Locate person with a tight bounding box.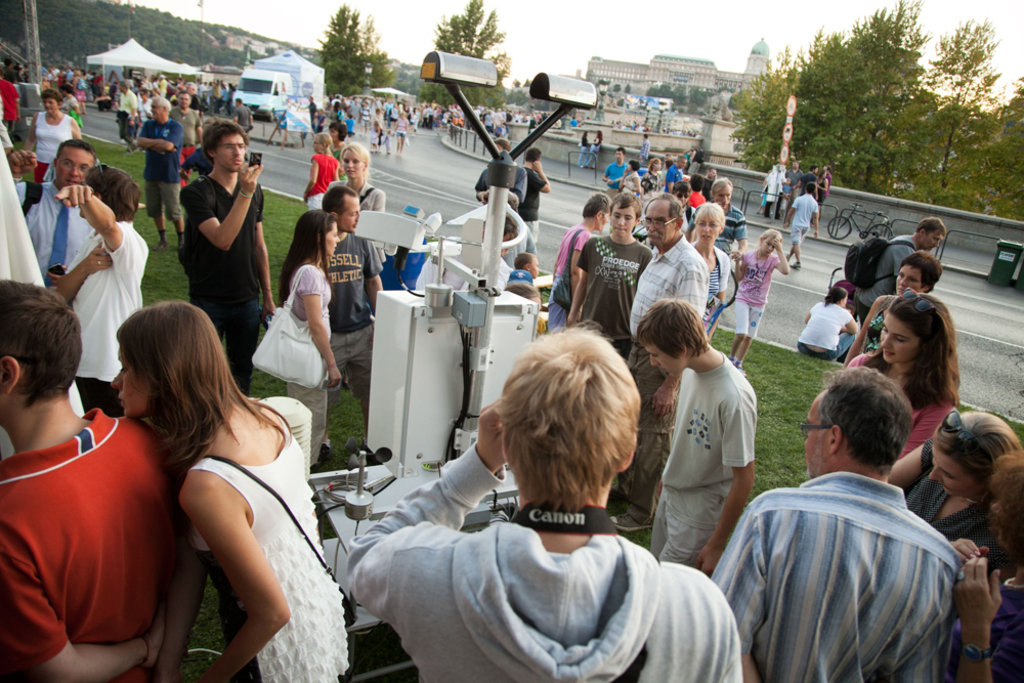
837/249/945/368.
